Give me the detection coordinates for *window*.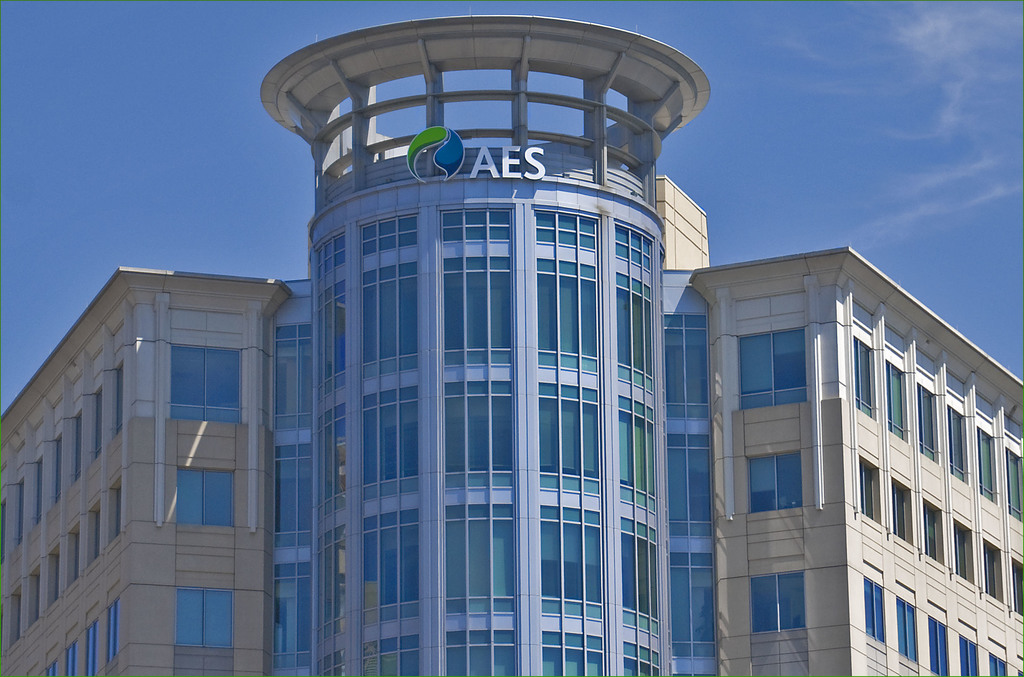
crop(666, 433, 712, 534).
